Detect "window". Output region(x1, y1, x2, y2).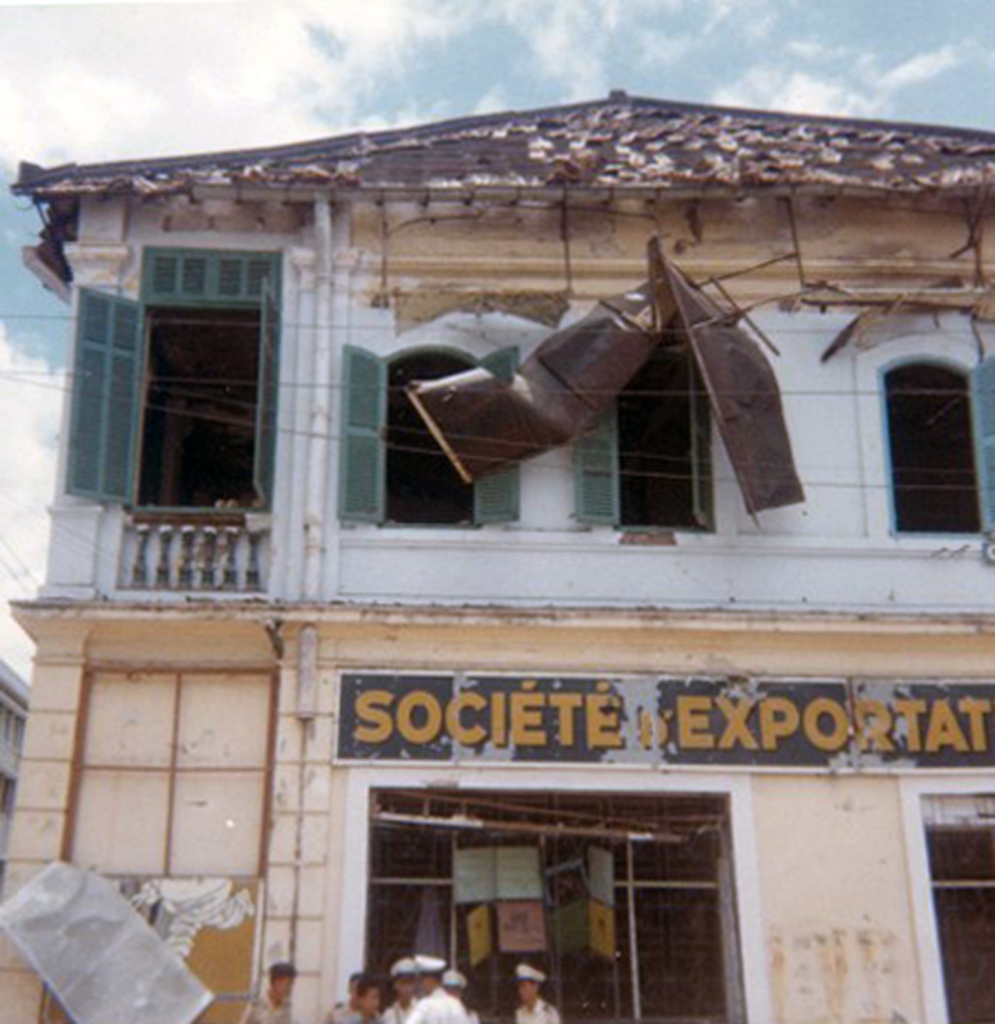
region(131, 282, 286, 536).
